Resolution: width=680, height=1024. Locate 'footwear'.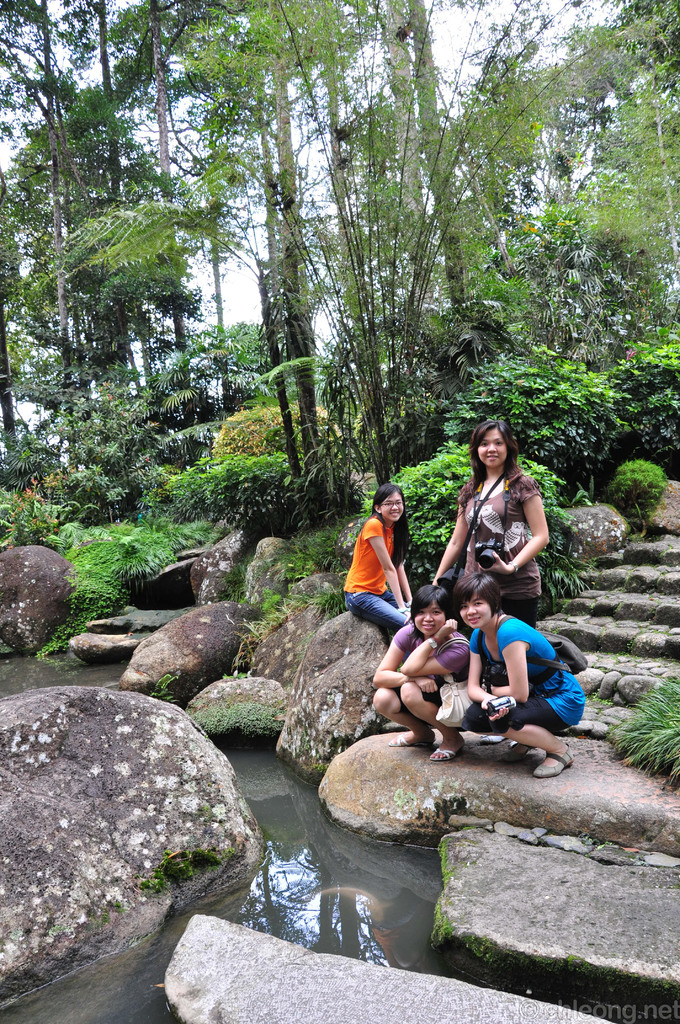
529,751,579,774.
